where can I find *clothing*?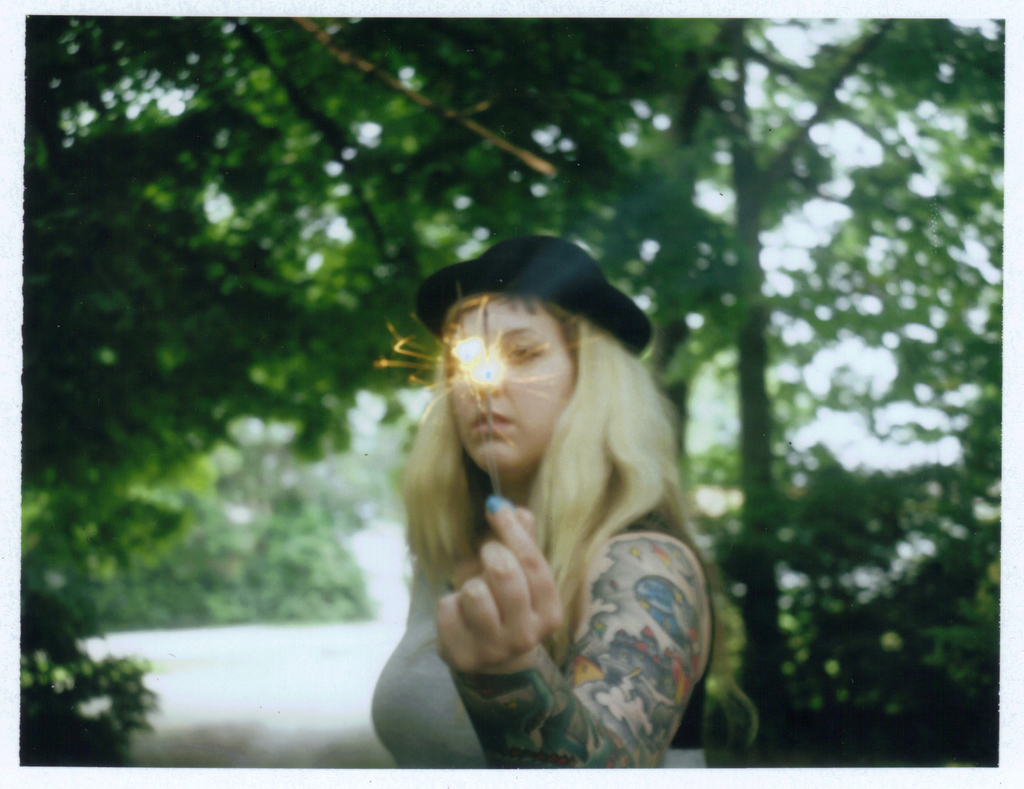
You can find it at bbox(370, 513, 714, 772).
